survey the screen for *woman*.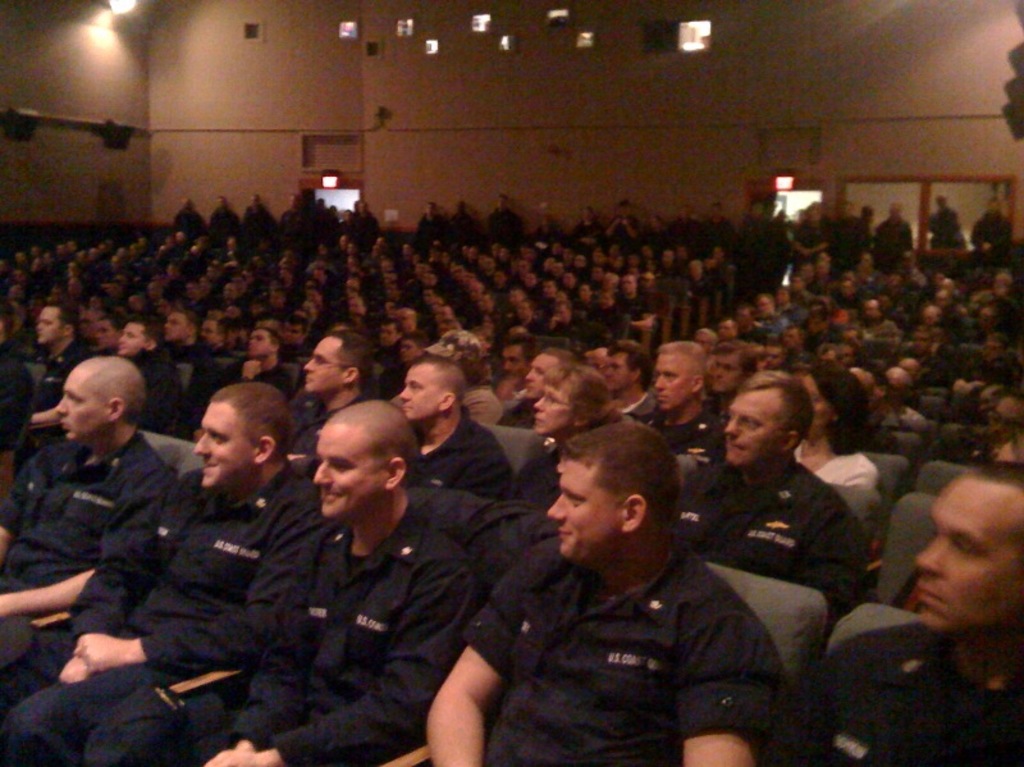
Survey found: <region>794, 360, 882, 517</region>.
